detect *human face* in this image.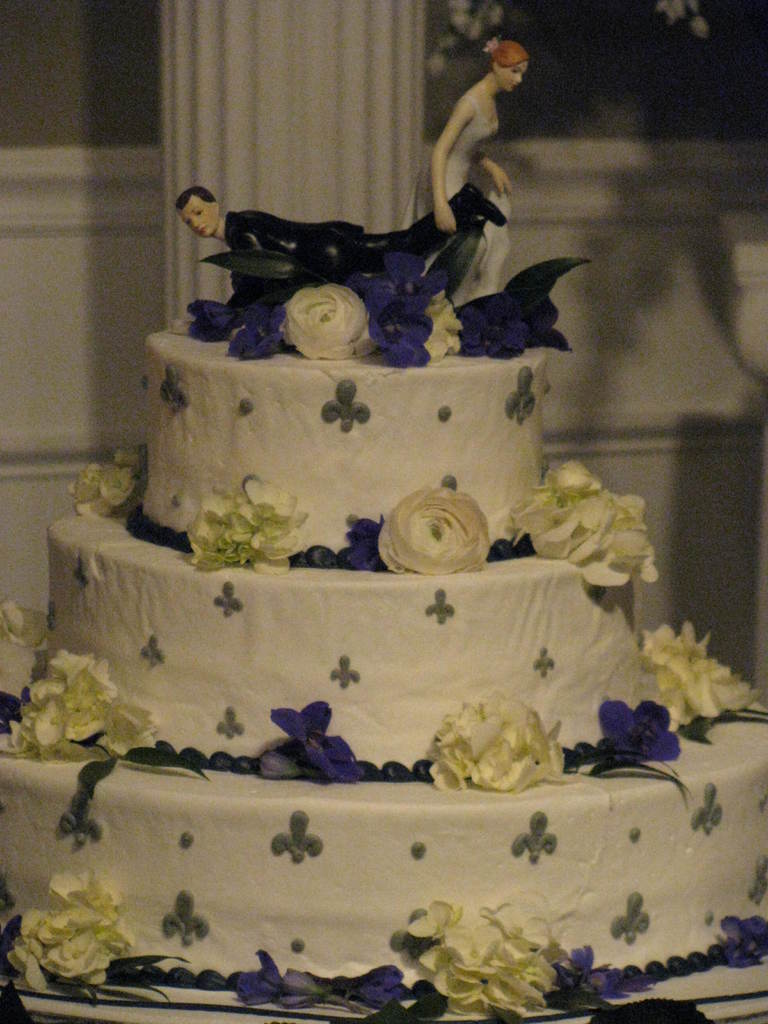
Detection: (x1=176, y1=203, x2=212, y2=239).
